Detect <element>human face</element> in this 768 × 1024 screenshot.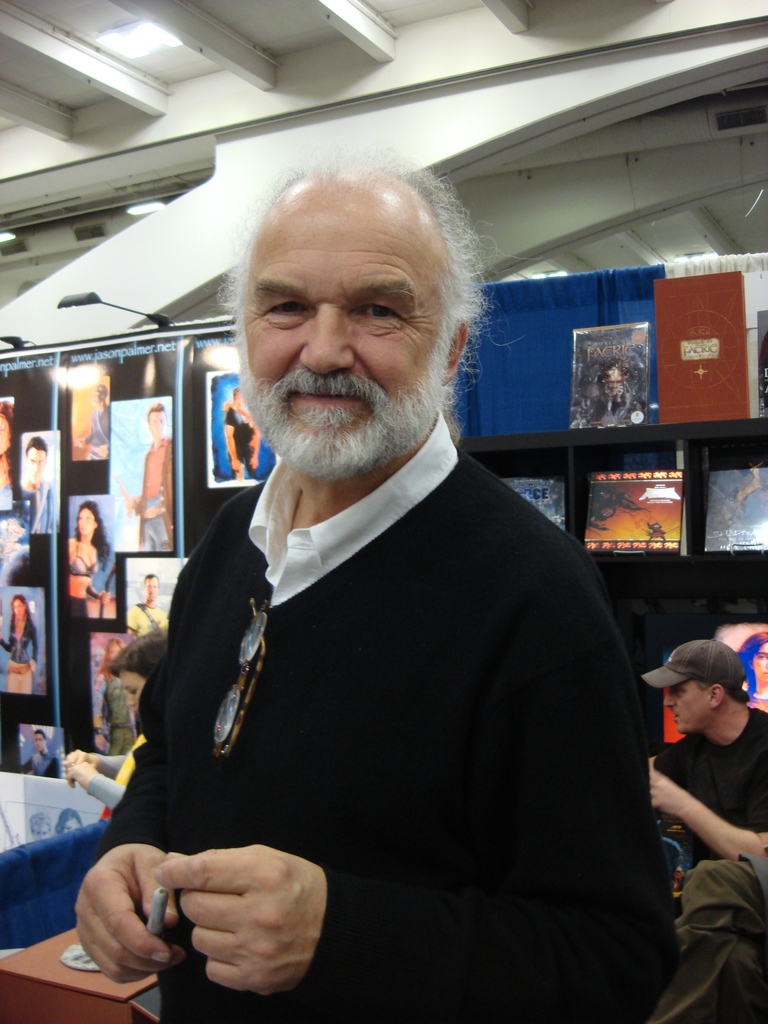
Detection: [13,598,26,622].
